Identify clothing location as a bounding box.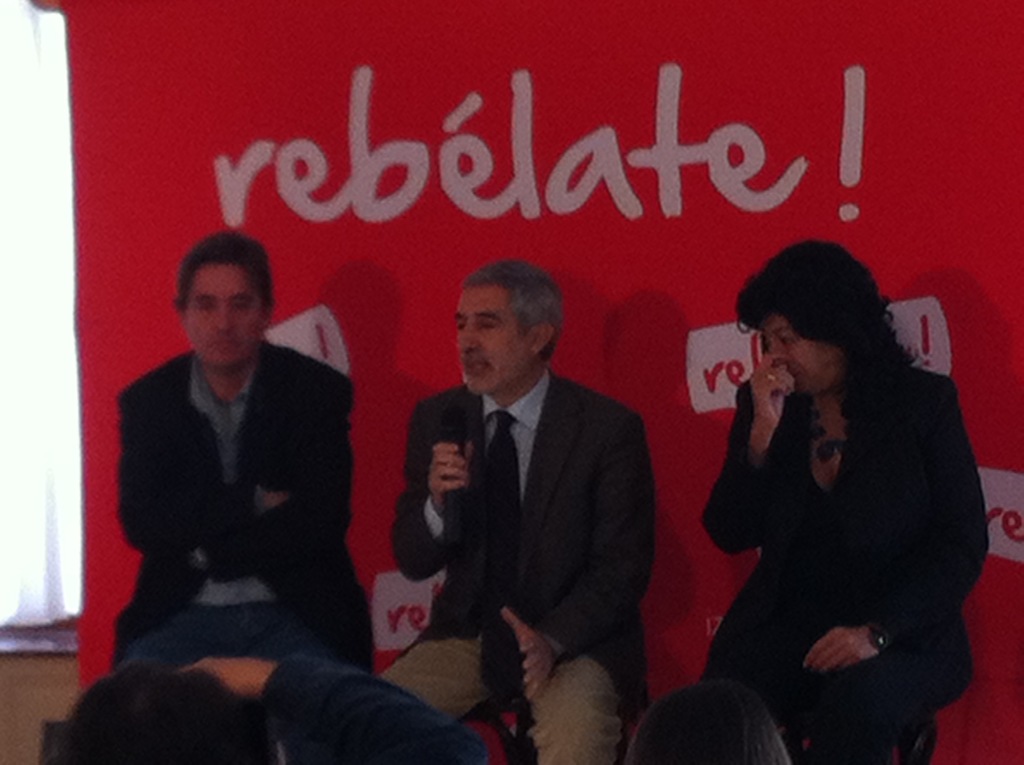
385/381/664/764.
